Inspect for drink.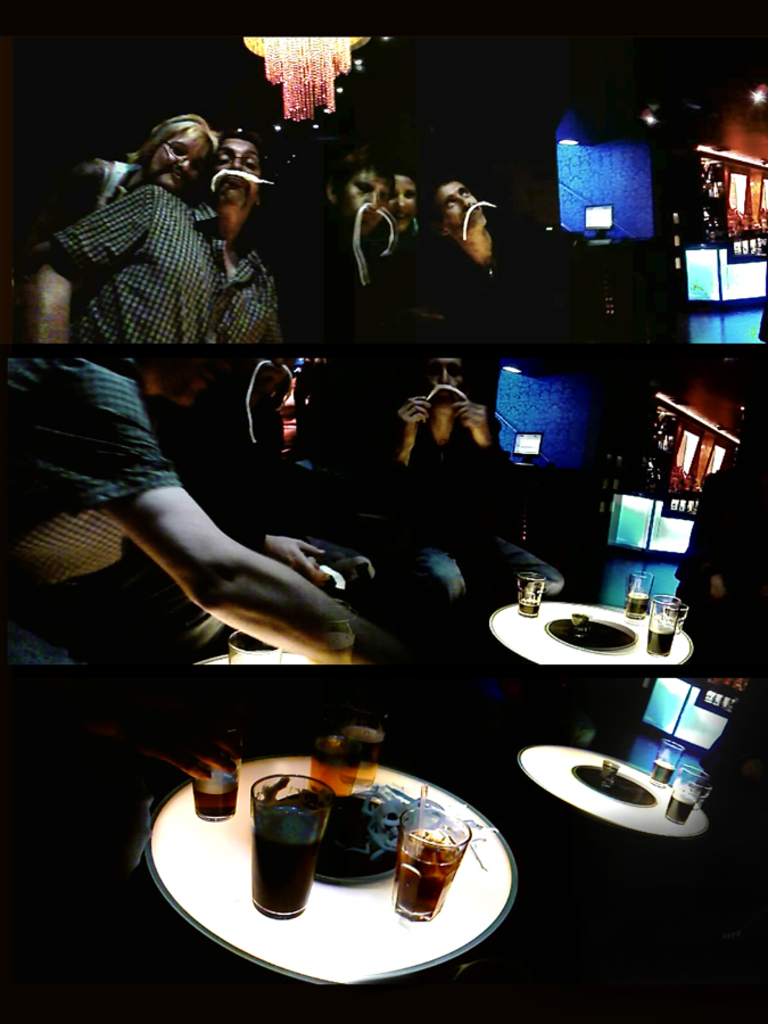
Inspection: {"left": 651, "top": 758, "right": 679, "bottom": 786}.
